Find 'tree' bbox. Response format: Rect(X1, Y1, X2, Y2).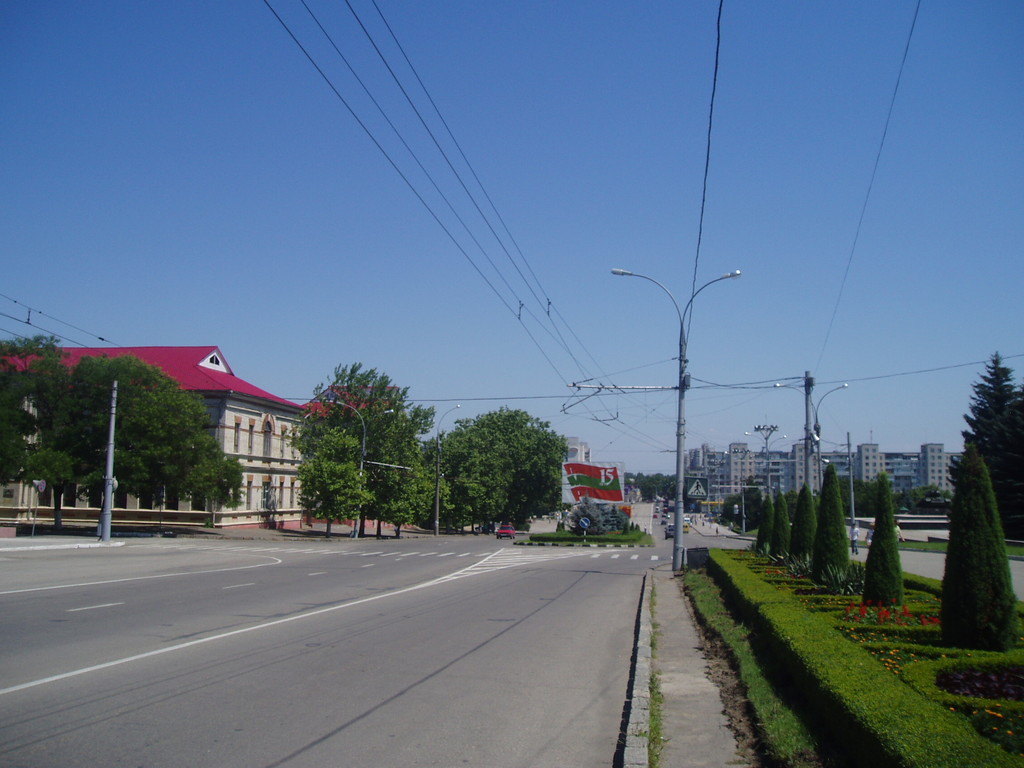
Rect(860, 467, 906, 607).
